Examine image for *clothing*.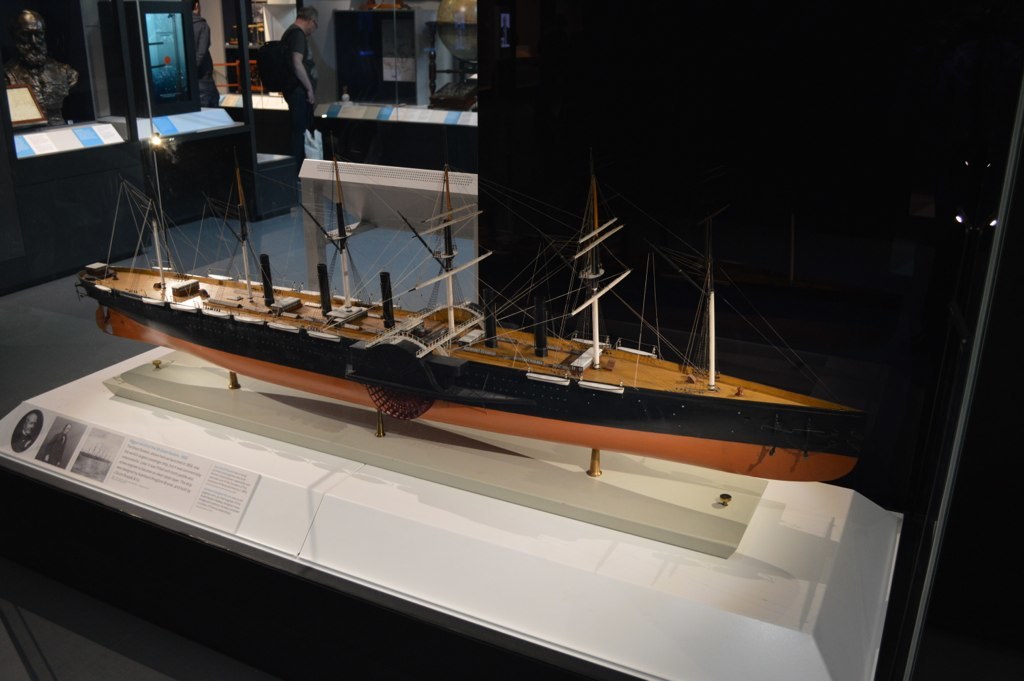
Examination result: (x1=195, y1=15, x2=225, y2=113).
